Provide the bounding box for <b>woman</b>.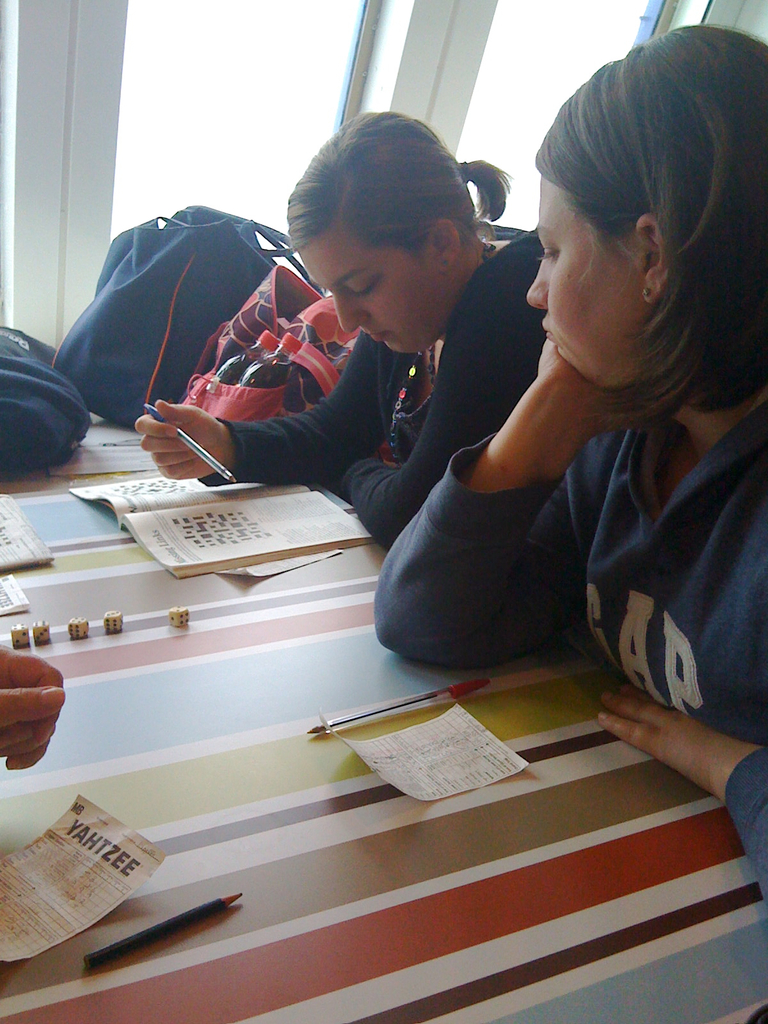
detection(123, 107, 530, 559).
